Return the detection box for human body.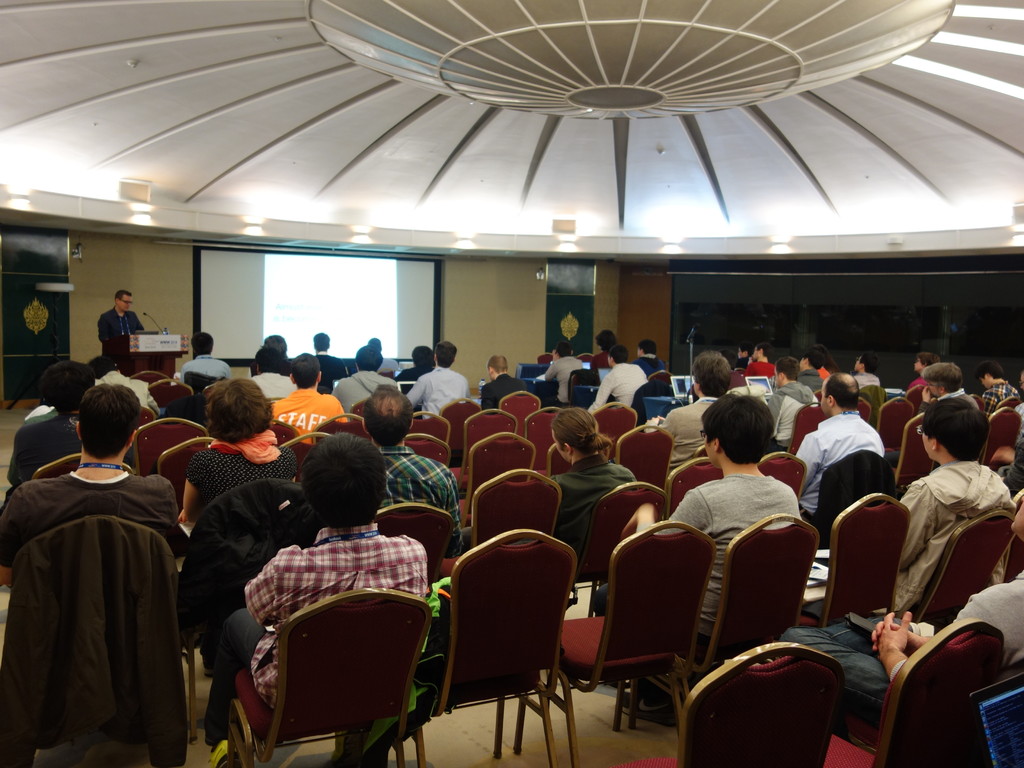
(95, 287, 139, 358).
